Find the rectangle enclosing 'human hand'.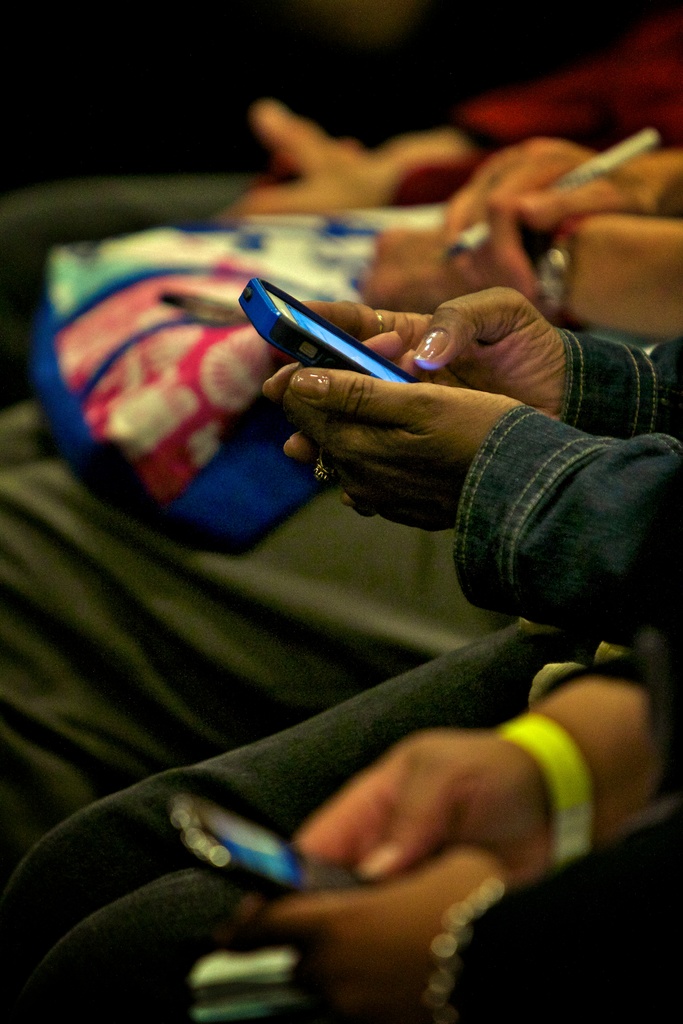
x1=363 y1=204 x2=554 y2=316.
